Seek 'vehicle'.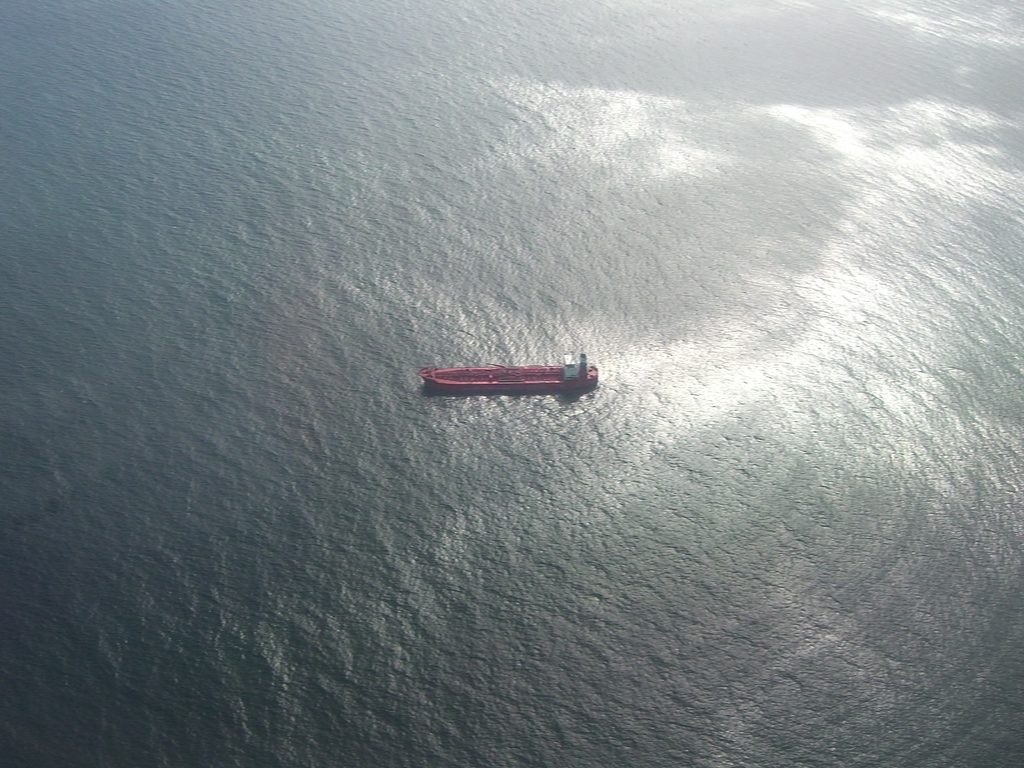
417 349 600 400.
